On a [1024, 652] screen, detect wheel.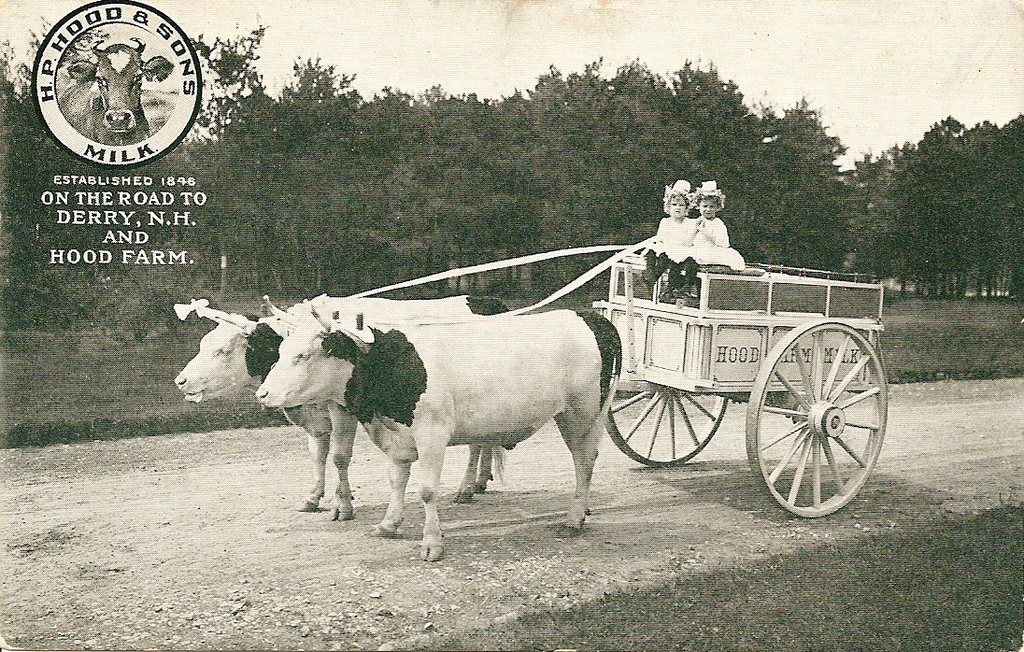
601 392 727 469.
